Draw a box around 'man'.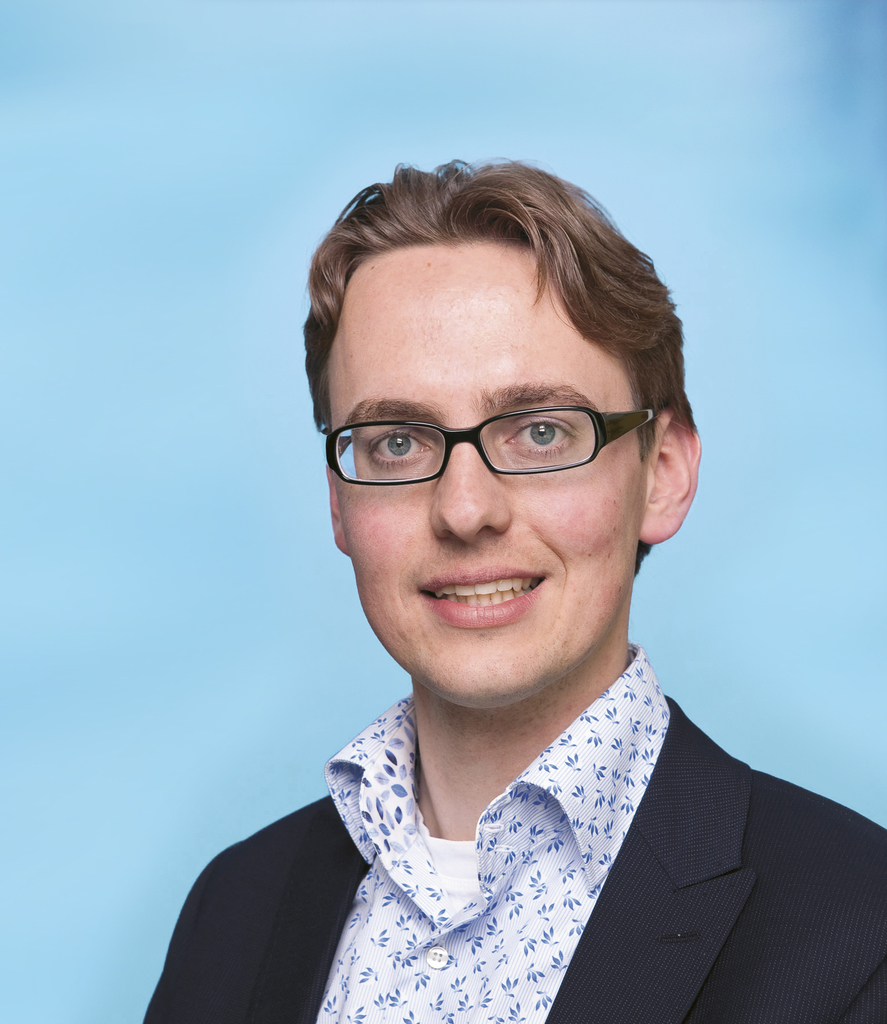
pyautogui.locateOnScreen(110, 133, 886, 1023).
